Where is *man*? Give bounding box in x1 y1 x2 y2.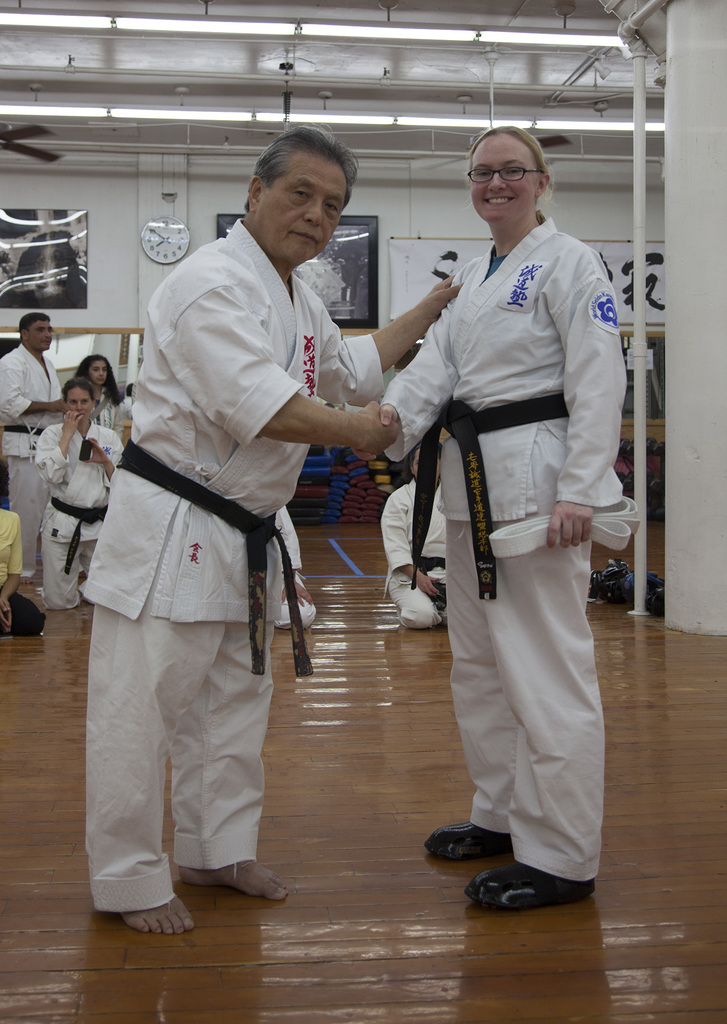
0 314 67 583.
